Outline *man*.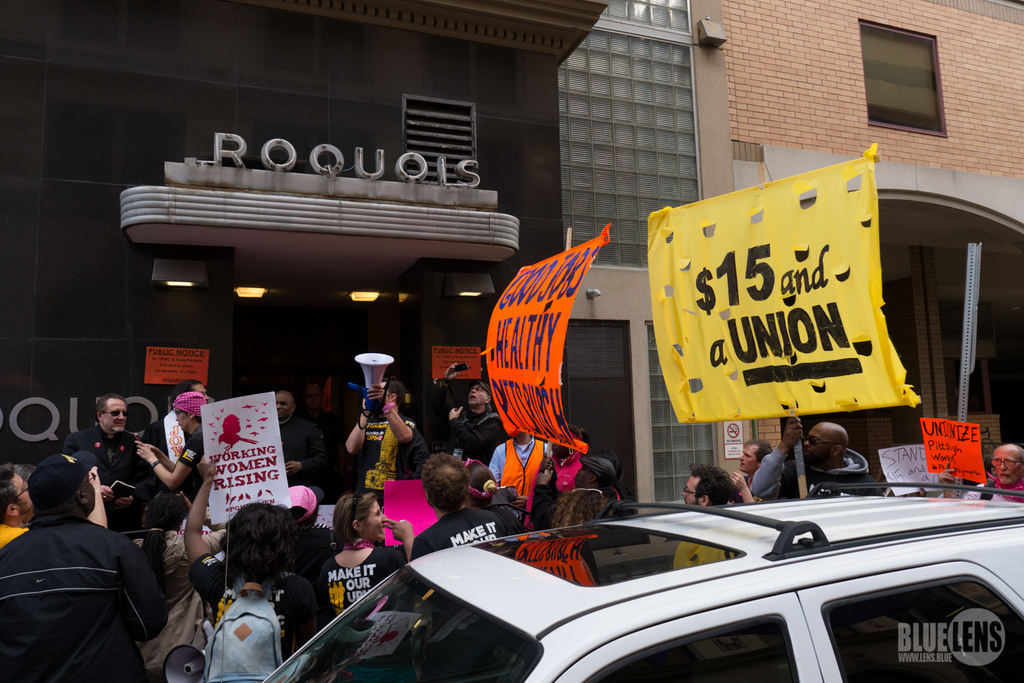
Outline: (left=143, top=379, right=207, bottom=453).
